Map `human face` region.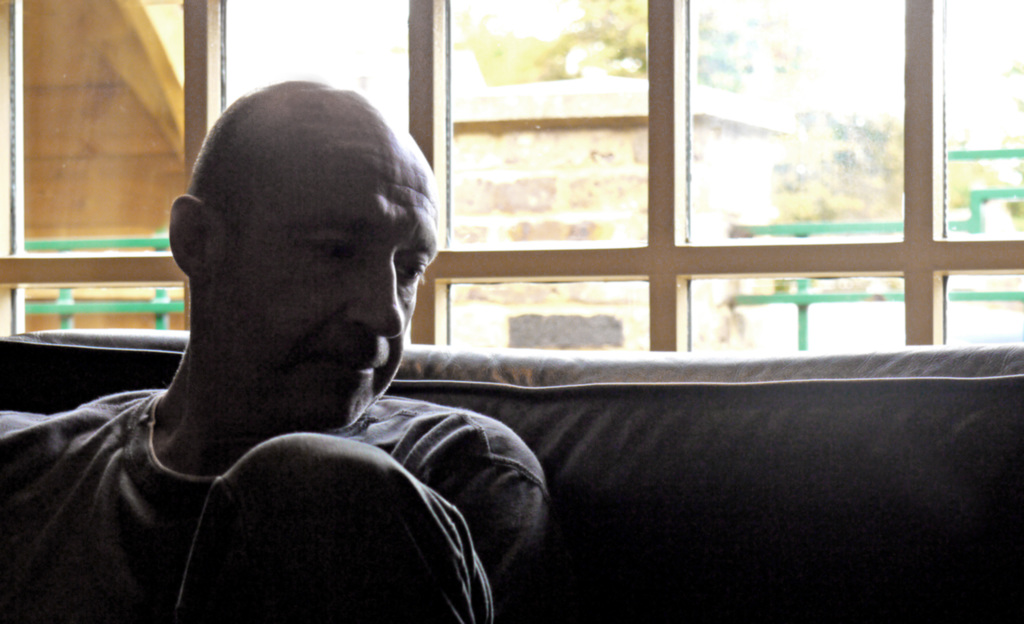
Mapped to (left=237, top=140, right=444, bottom=438).
